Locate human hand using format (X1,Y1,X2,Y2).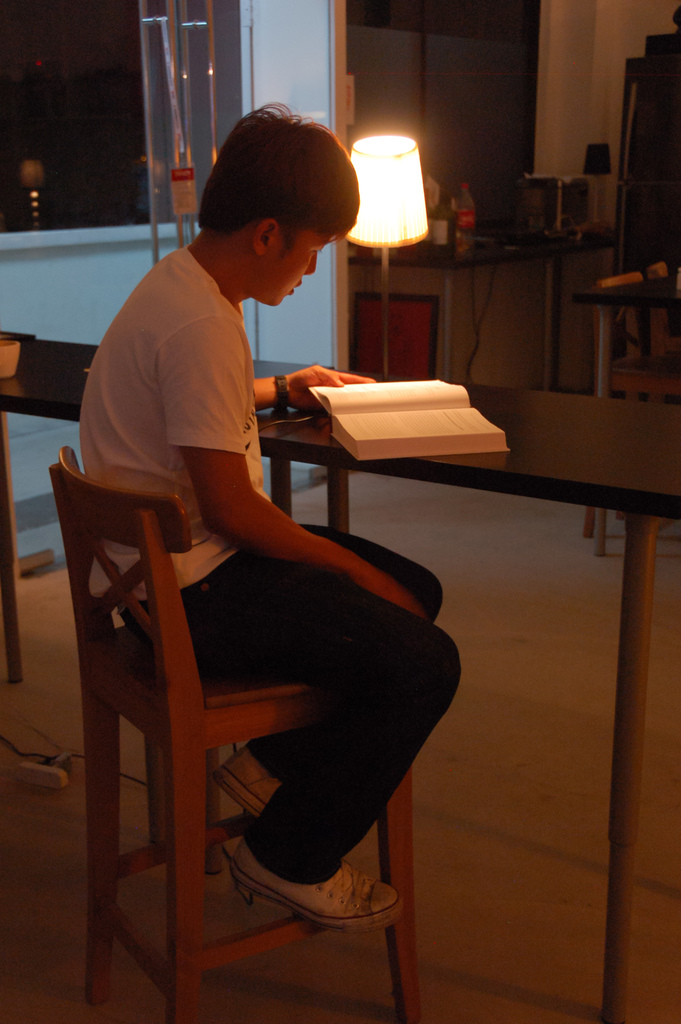
(358,572,426,615).
